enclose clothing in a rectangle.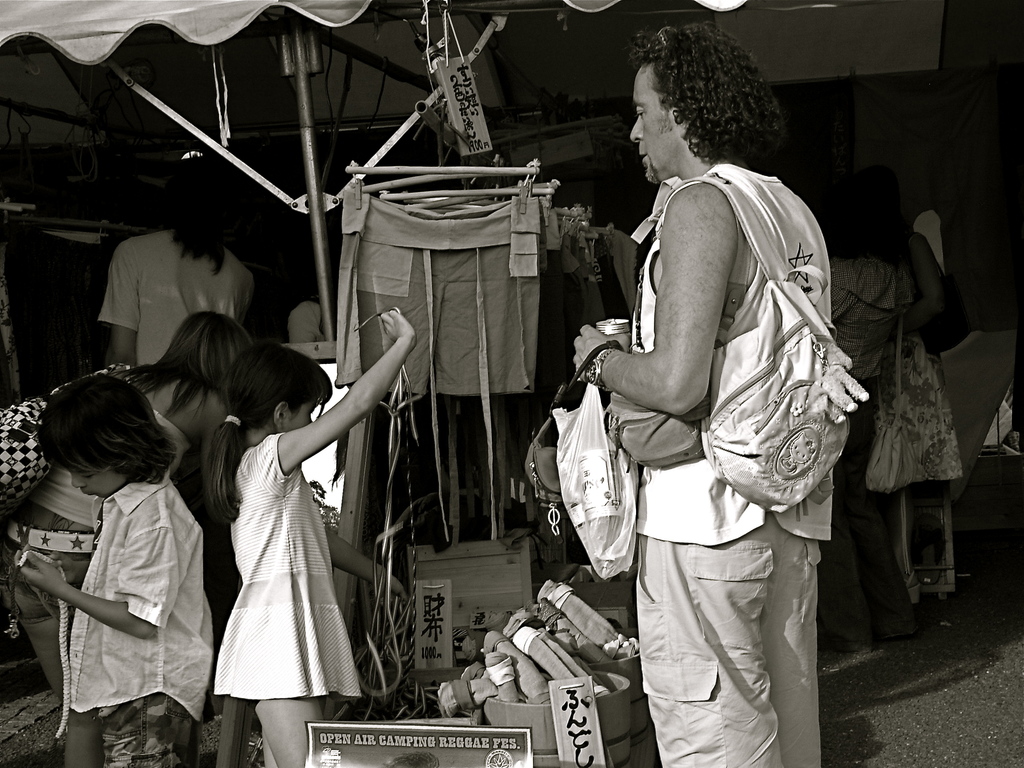
locate(870, 246, 963, 497).
